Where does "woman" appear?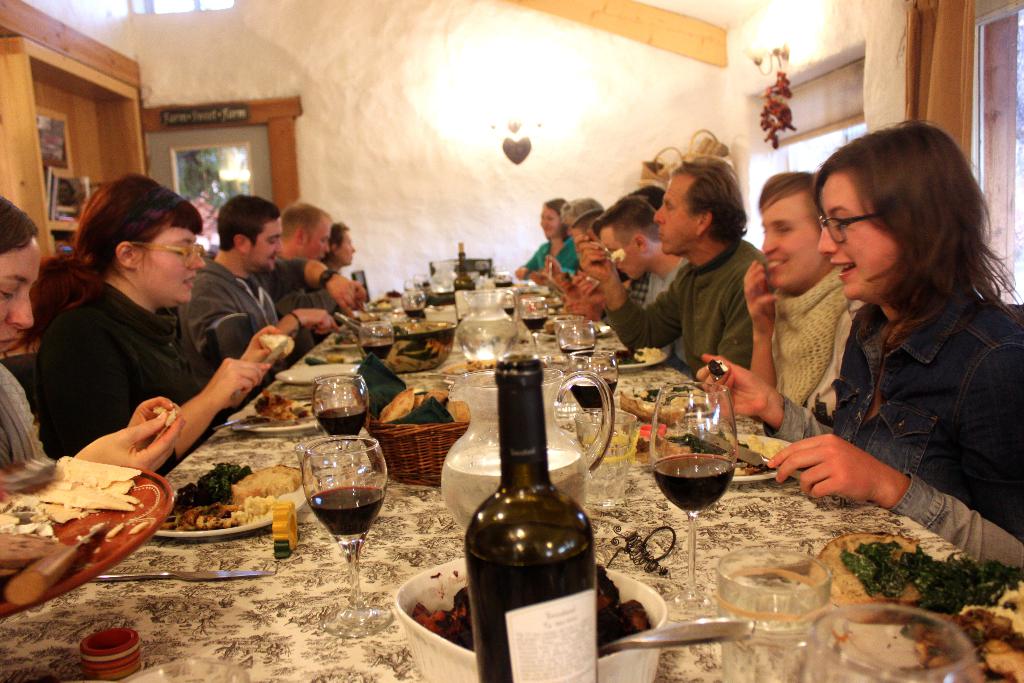
Appears at x1=761, y1=114, x2=1011, y2=562.
